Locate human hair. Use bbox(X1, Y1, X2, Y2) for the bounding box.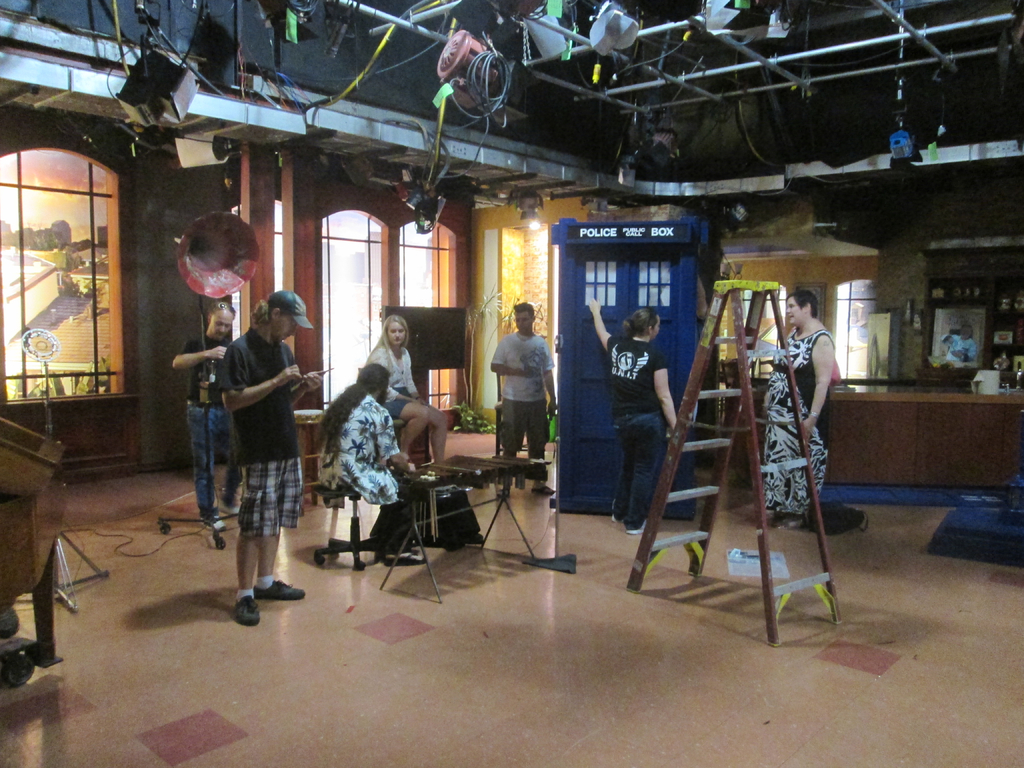
bbox(369, 315, 411, 355).
